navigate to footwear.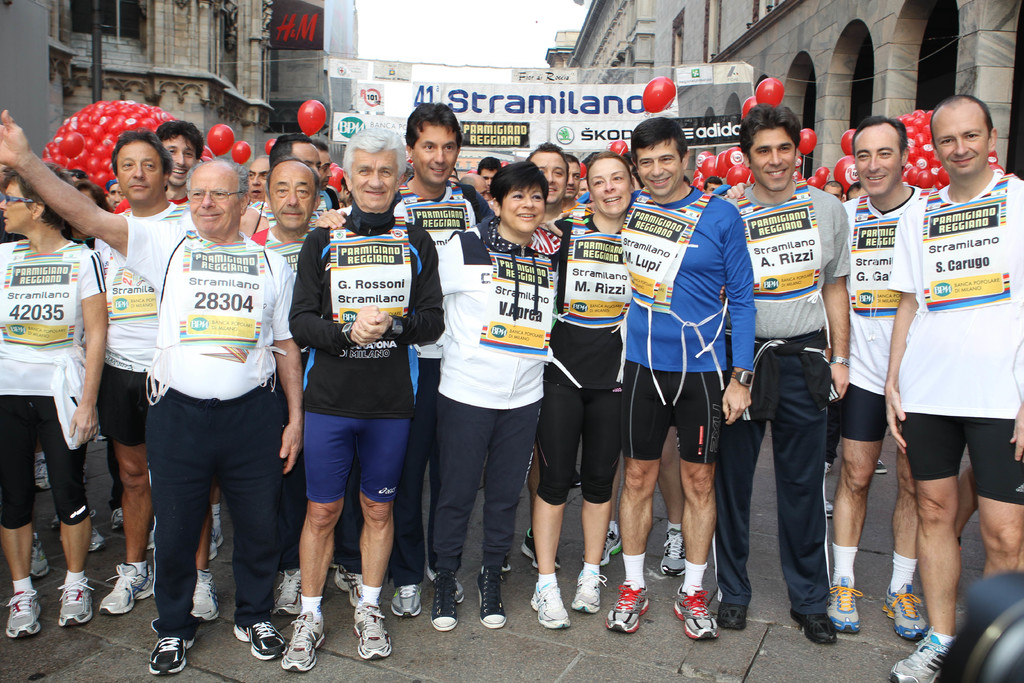
Navigation target: l=191, t=565, r=217, b=623.
